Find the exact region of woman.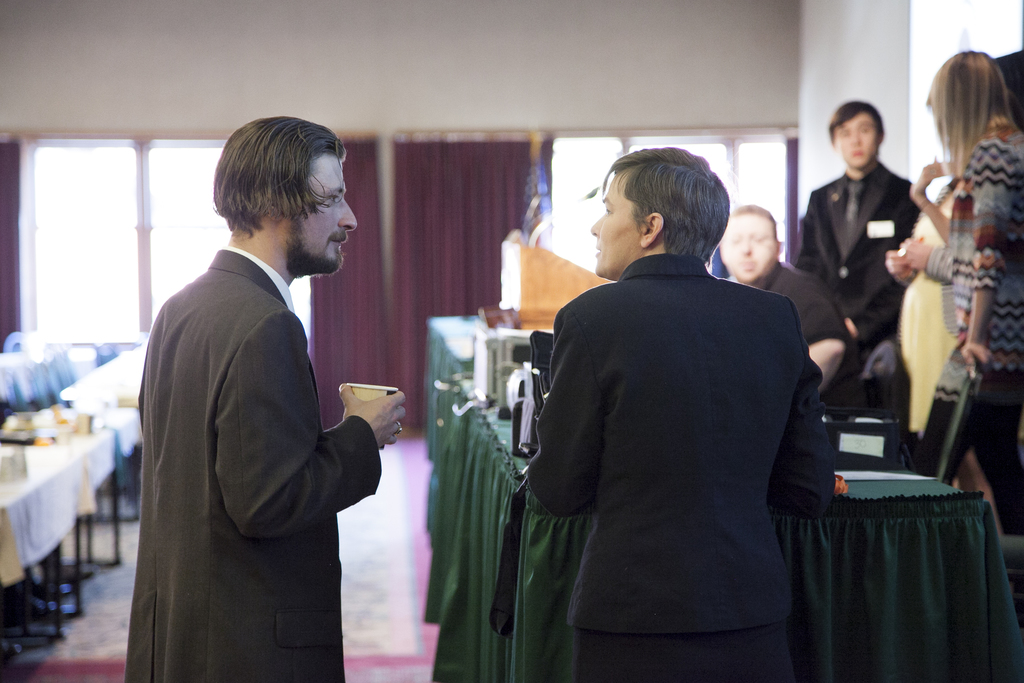
Exact region: l=511, t=146, r=849, b=681.
